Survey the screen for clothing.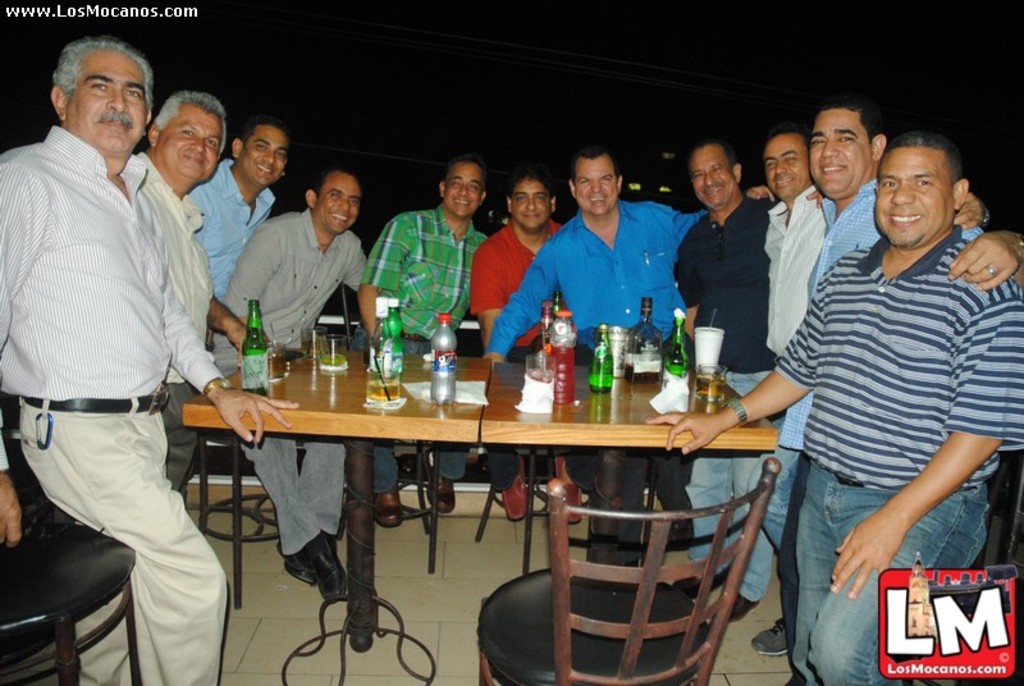
Survey found: (x1=756, y1=180, x2=824, y2=346).
